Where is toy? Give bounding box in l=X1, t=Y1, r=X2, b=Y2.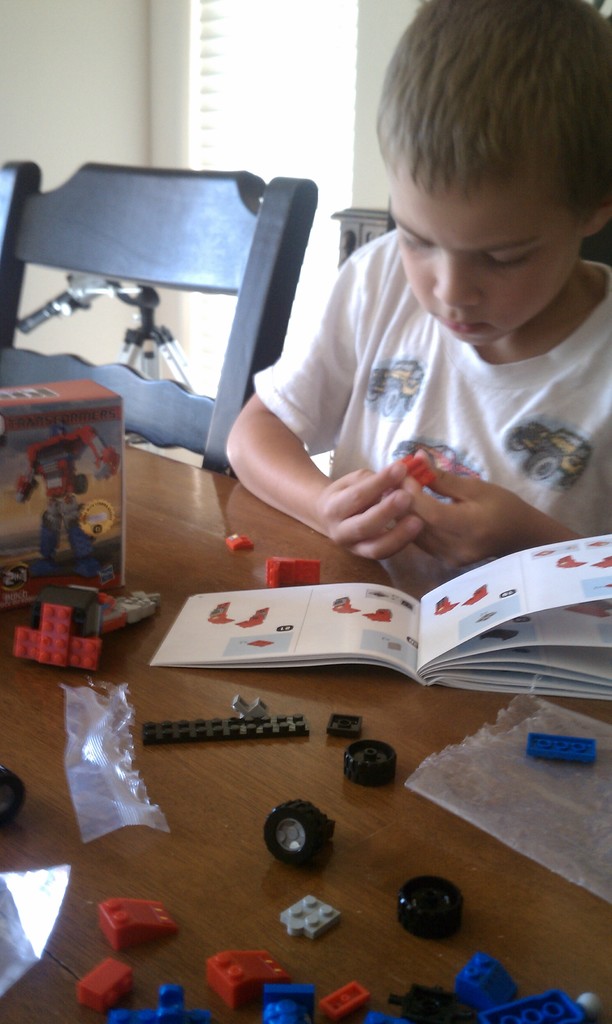
l=234, t=694, r=265, b=717.
